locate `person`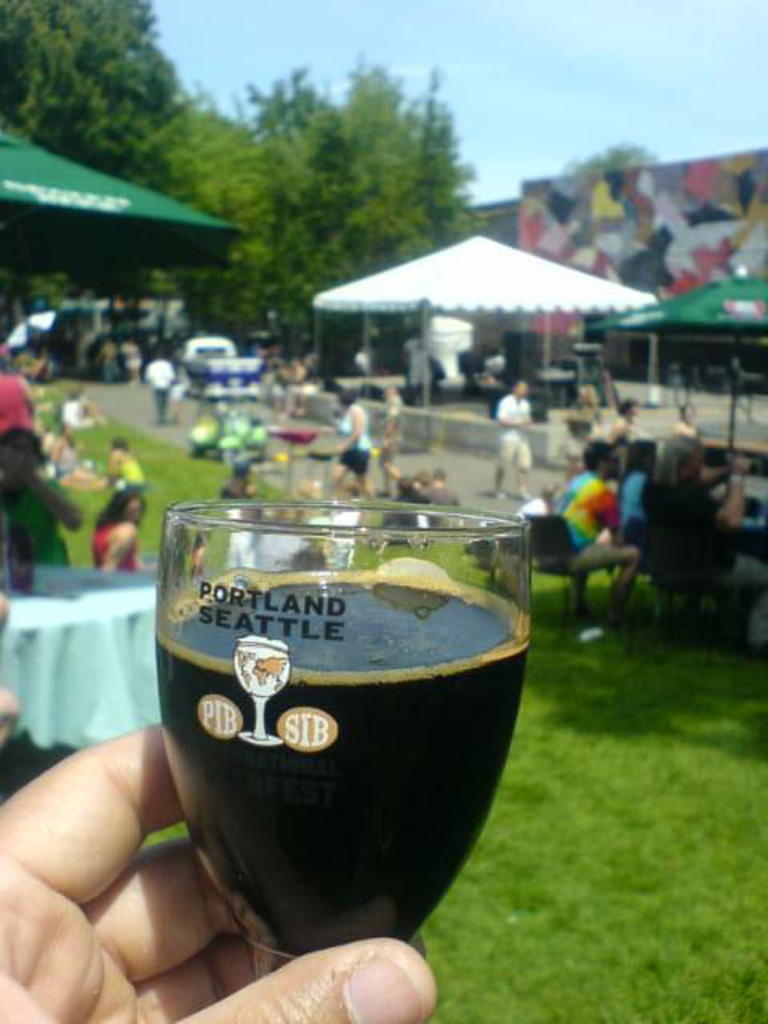
(627,442,766,661)
